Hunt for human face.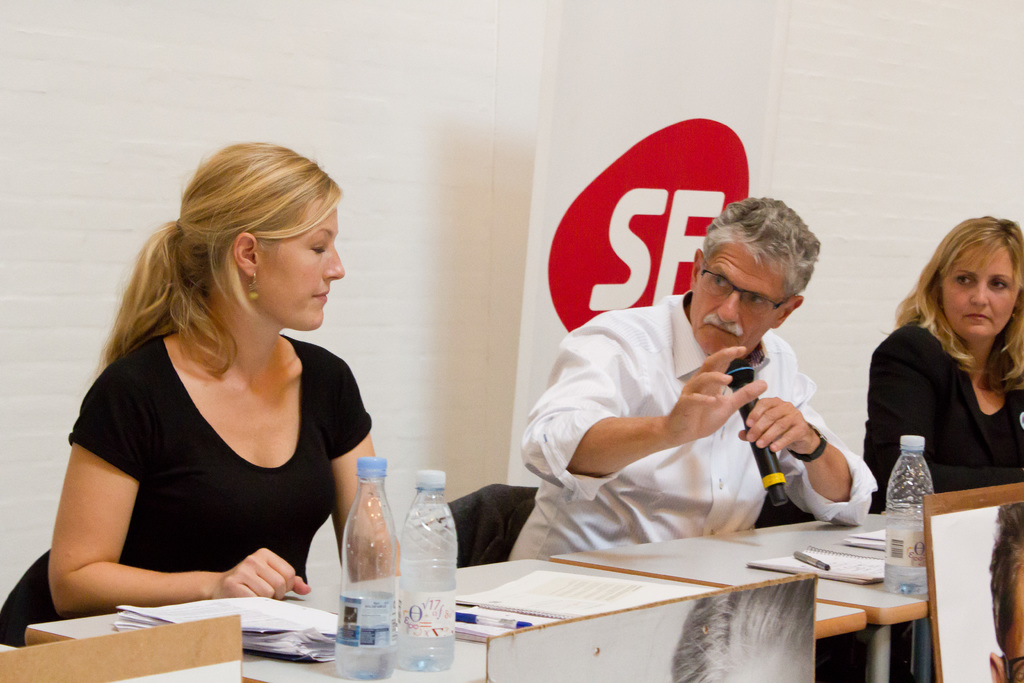
Hunted down at [694,240,789,356].
